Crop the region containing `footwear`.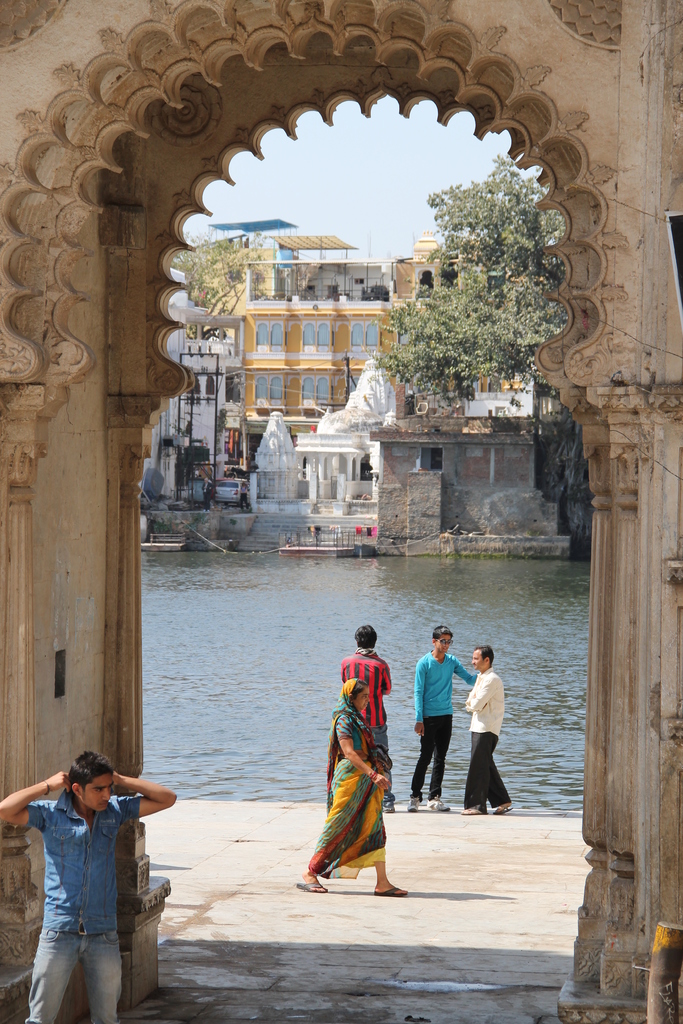
Crop region: bbox(461, 807, 482, 819).
